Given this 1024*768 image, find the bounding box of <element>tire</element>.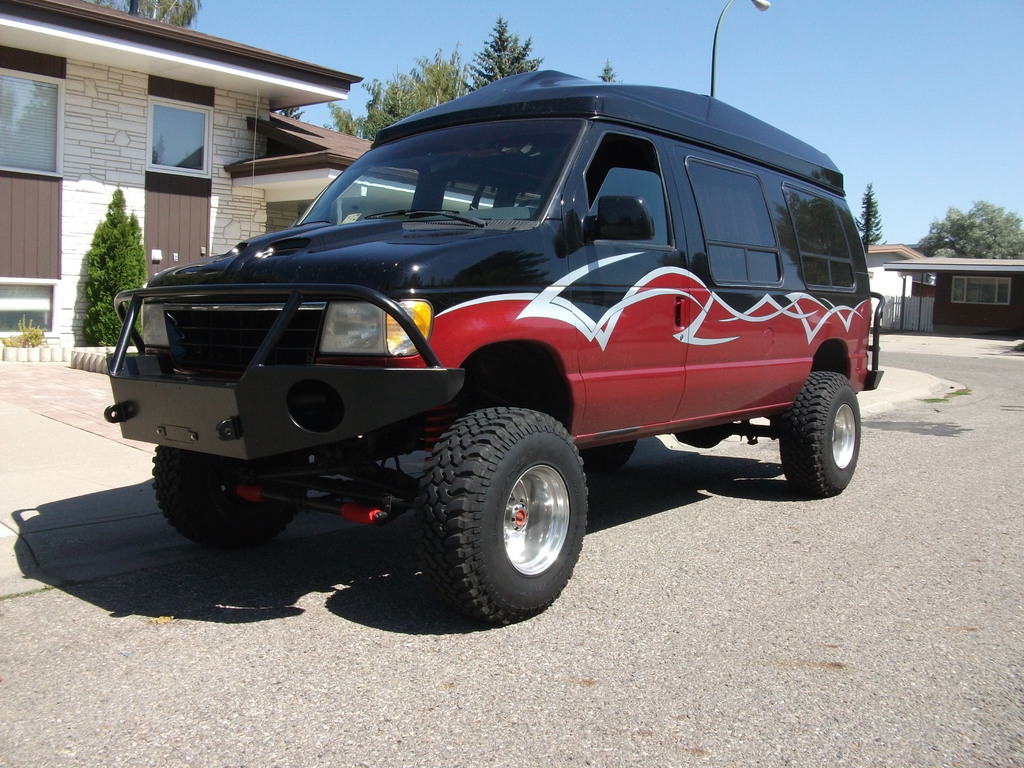
{"x1": 409, "y1": 400, "x2": 582, "y2": 625}.
